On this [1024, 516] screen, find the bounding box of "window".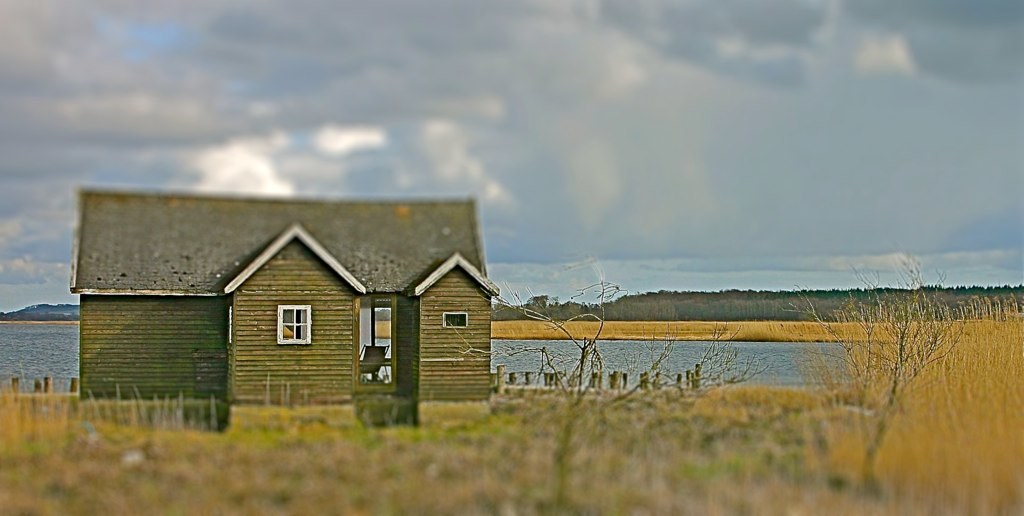
Bounding box: l=444, t=313, r=468, b=327.
